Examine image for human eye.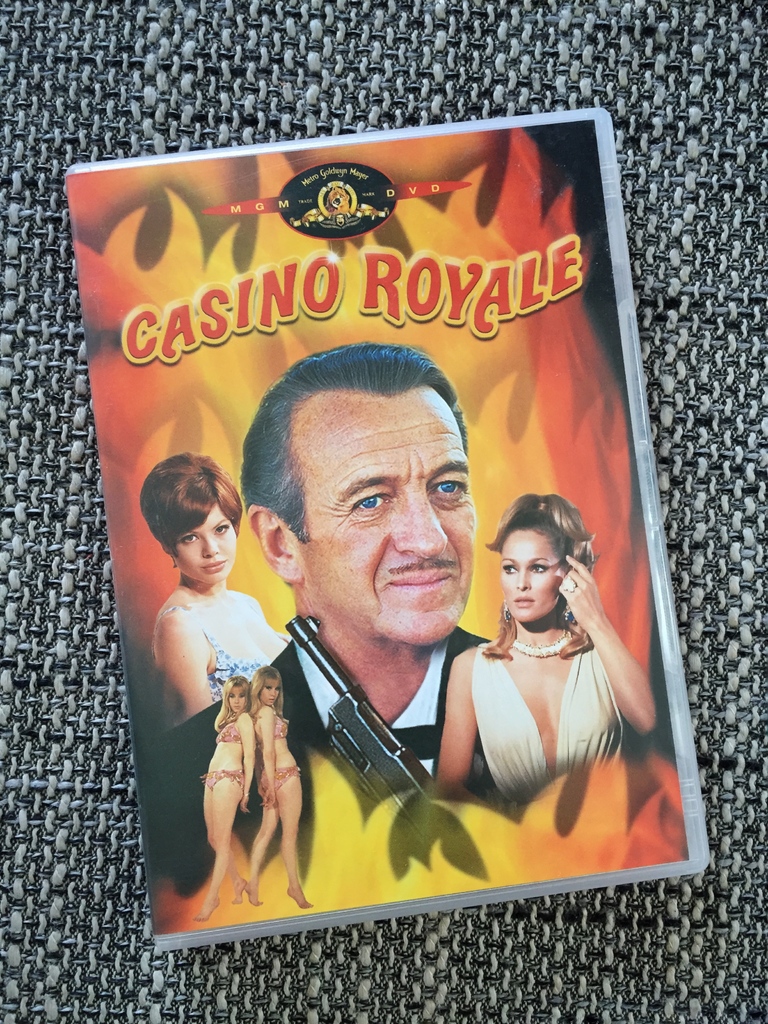
Examination result: box=[498, 561, 517, 576].
